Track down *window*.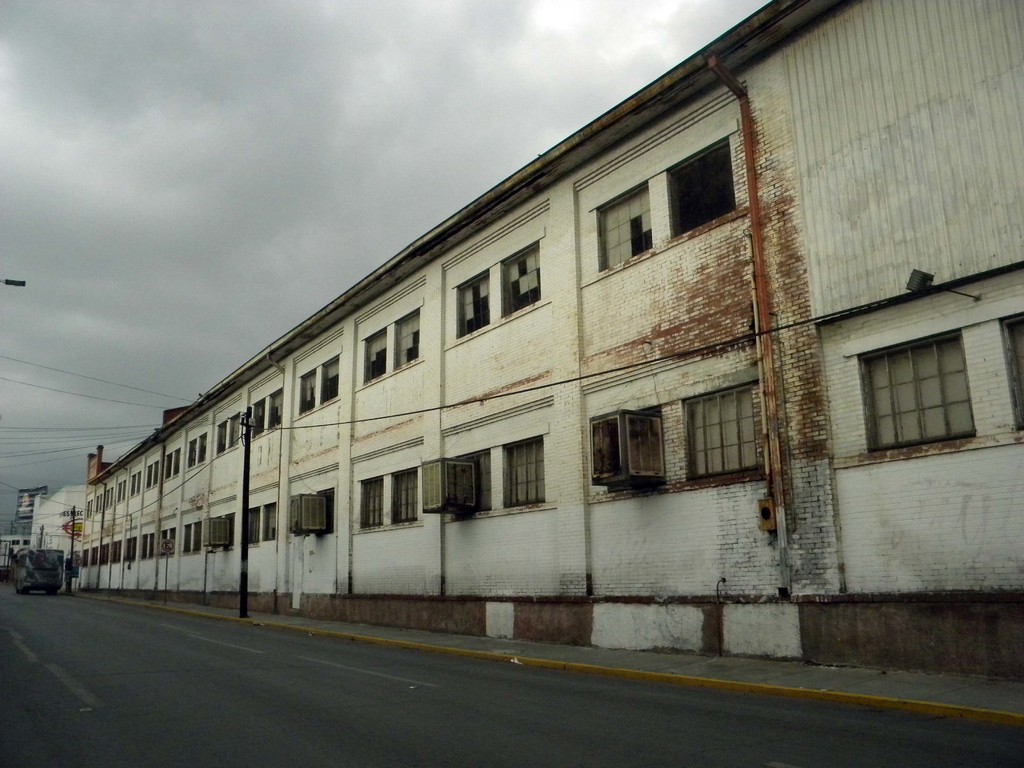
Tracked to detection(155, 456, 168, 483).
